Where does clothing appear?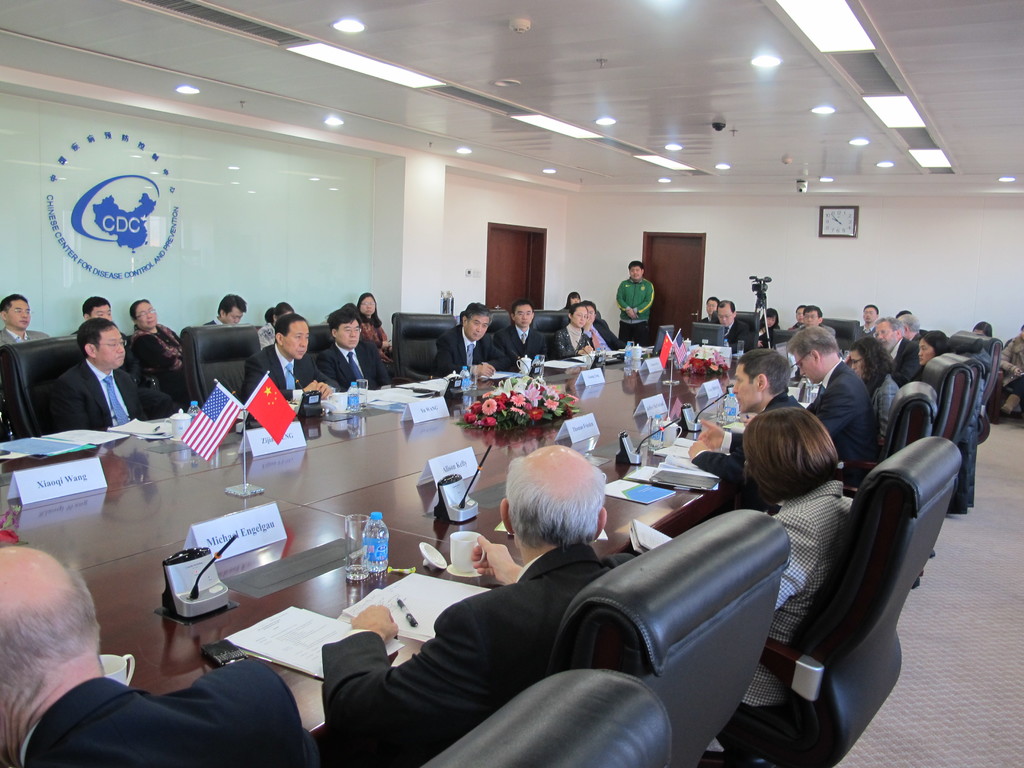
Appears at {"left": 614, "top": 276, "right": 657, "bottom": 344}.
